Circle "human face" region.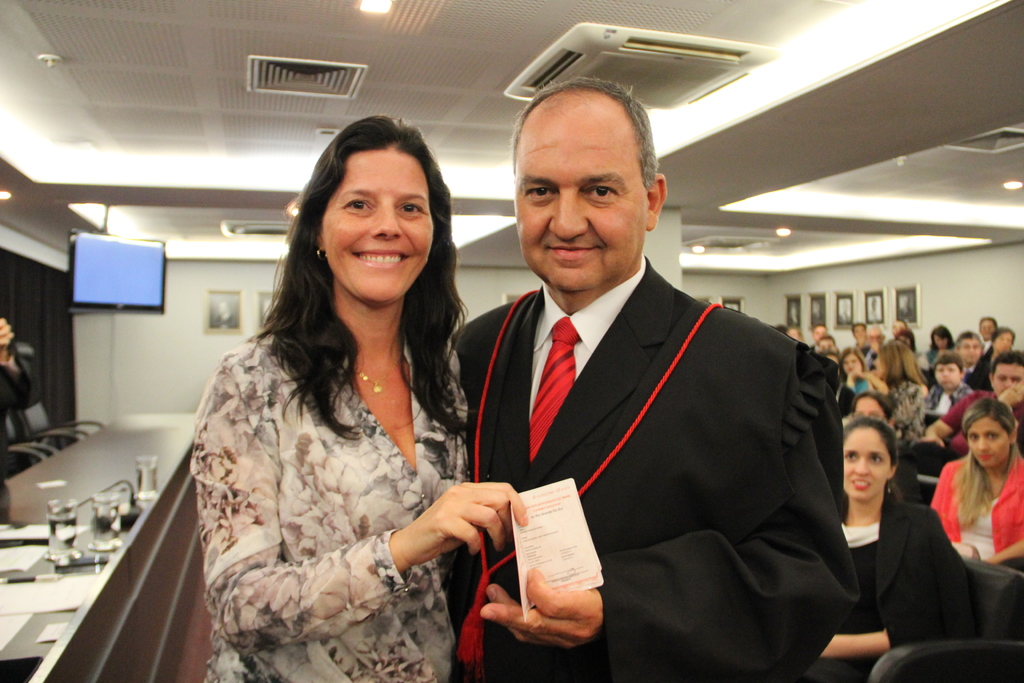
Region: left=928, top=362, right=961, bottom=388.
